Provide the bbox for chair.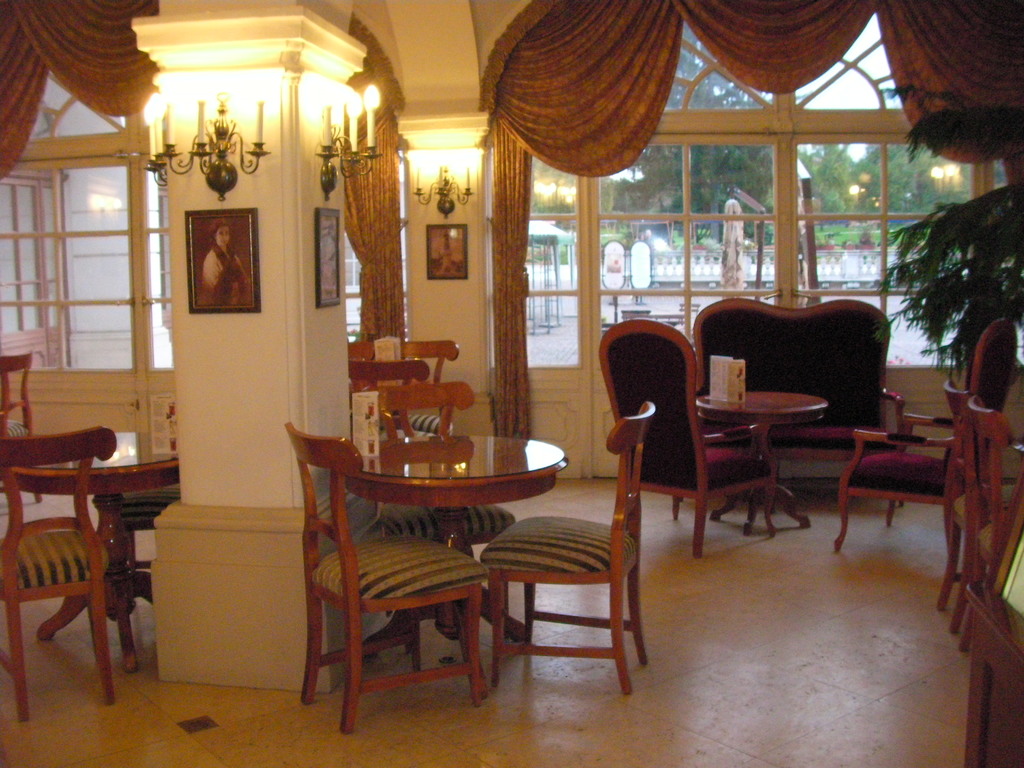
(470,394,658,706).
